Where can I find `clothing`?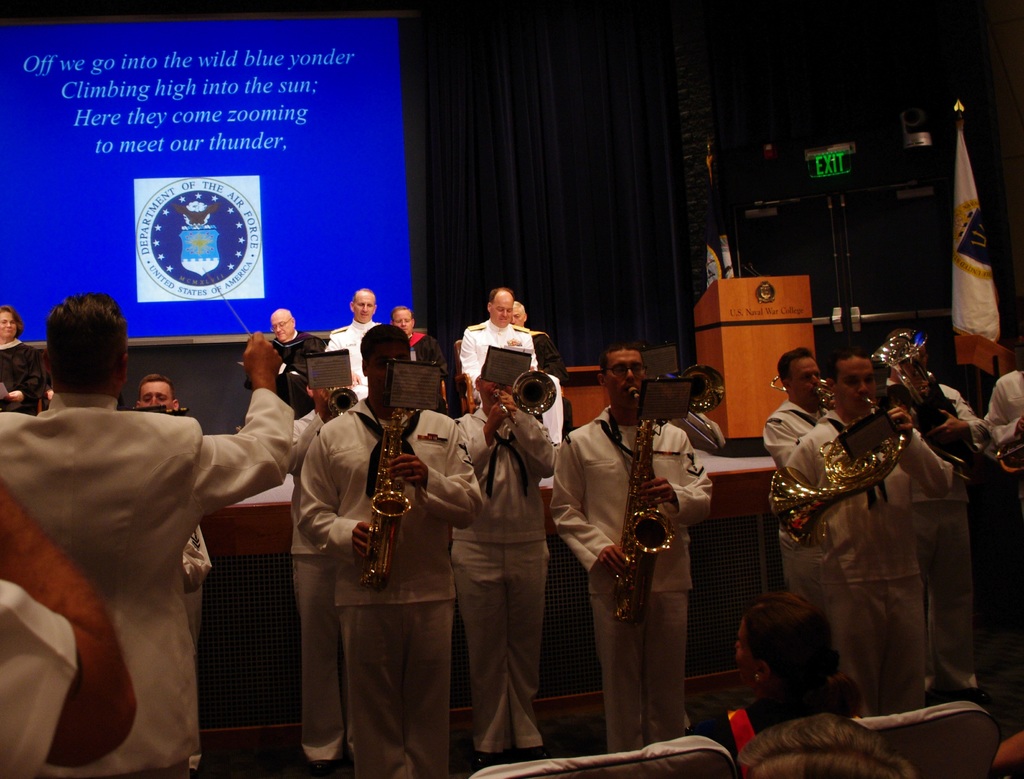
You can find it at bbox=(323, 317, 375, 387).
